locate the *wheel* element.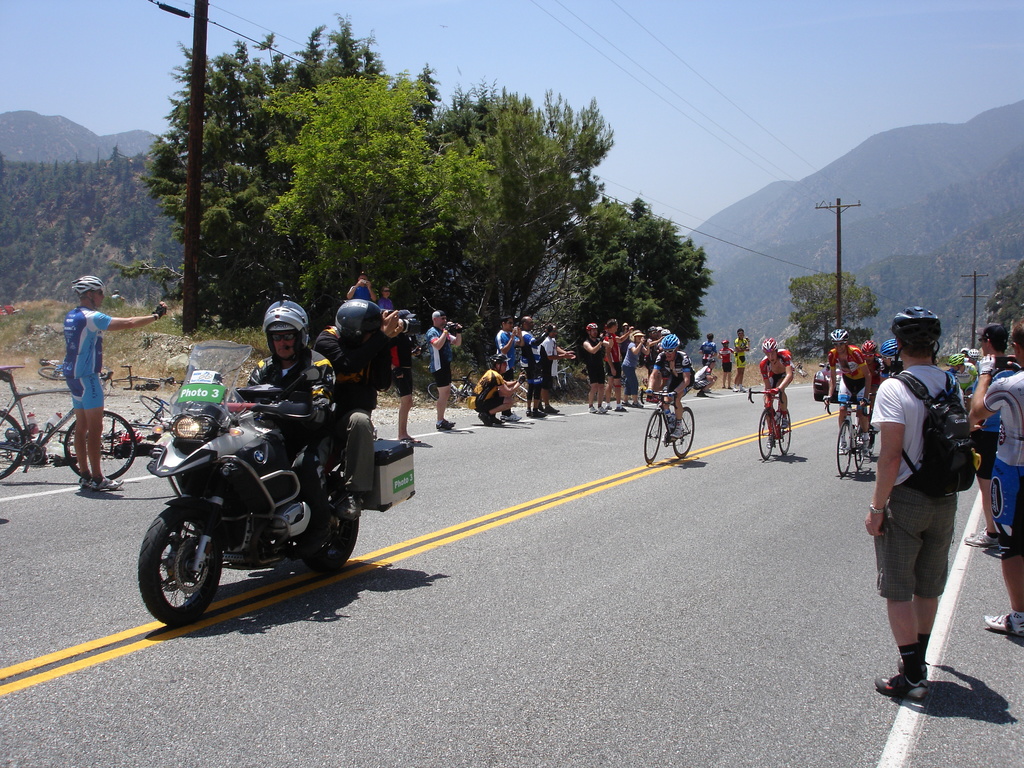
Element bbox: 551:380:563:399.
